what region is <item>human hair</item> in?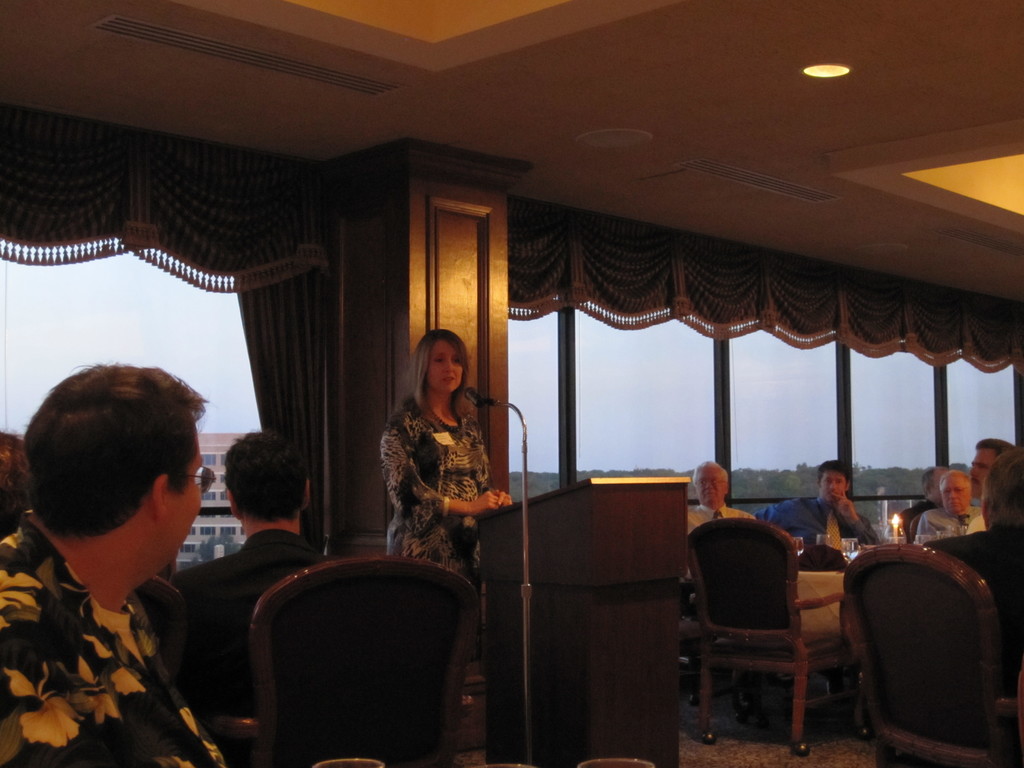
box(692, 459, 730, 493).
